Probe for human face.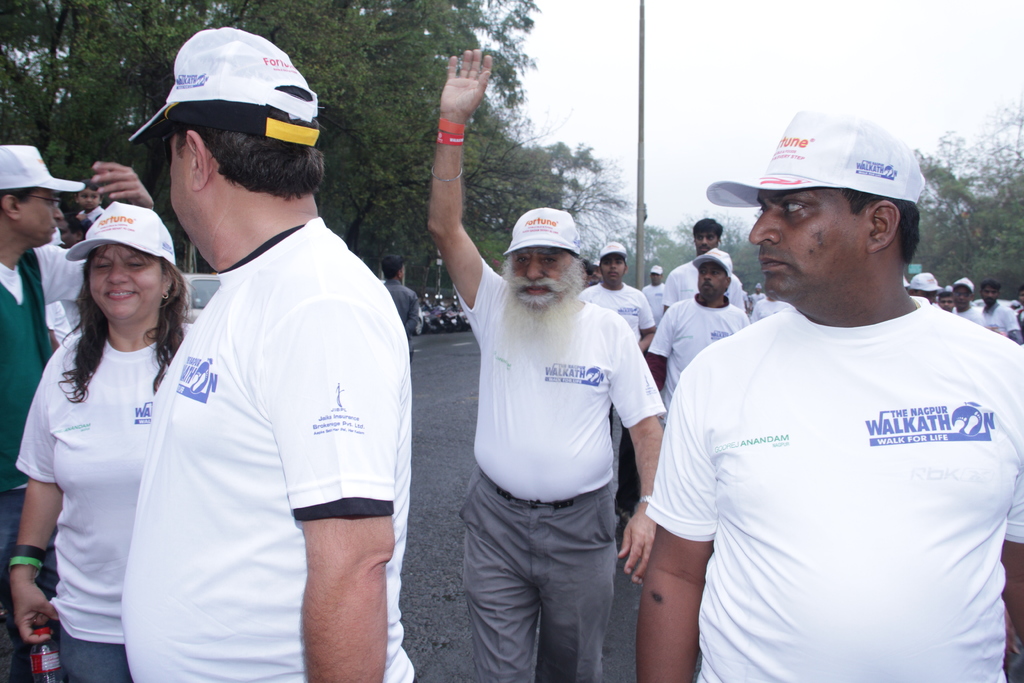
Probe result: (x1=740, y1=183, x2=865, y2=304).
